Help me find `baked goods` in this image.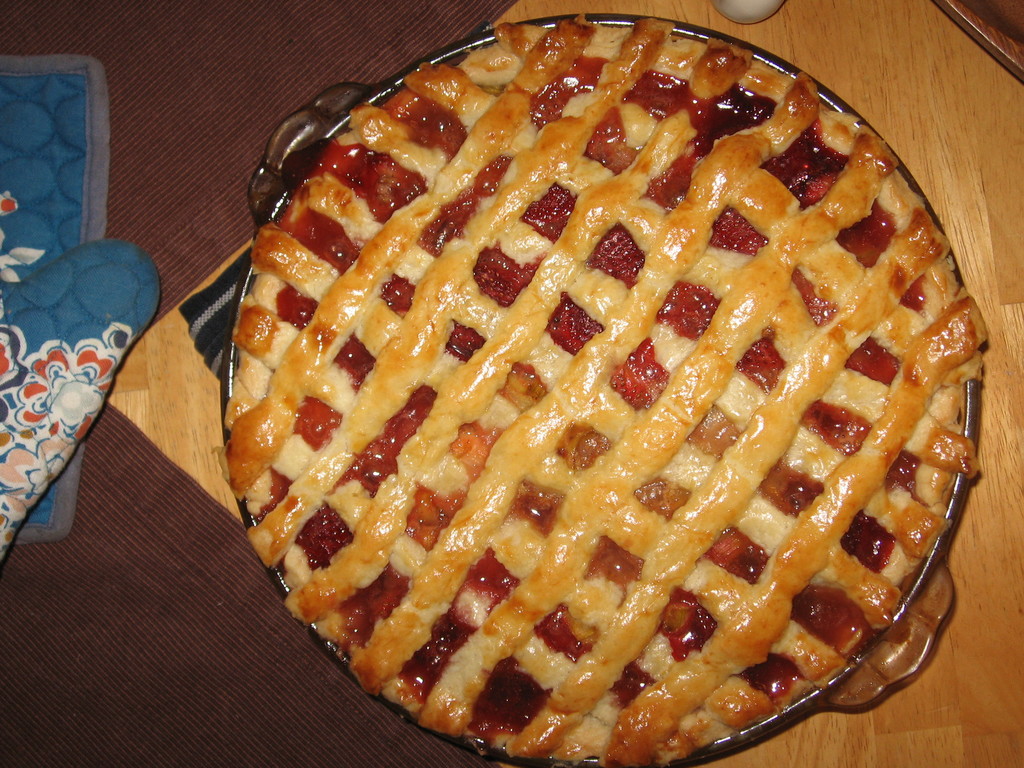
Found it: locate(195, 82, 983, 736).
